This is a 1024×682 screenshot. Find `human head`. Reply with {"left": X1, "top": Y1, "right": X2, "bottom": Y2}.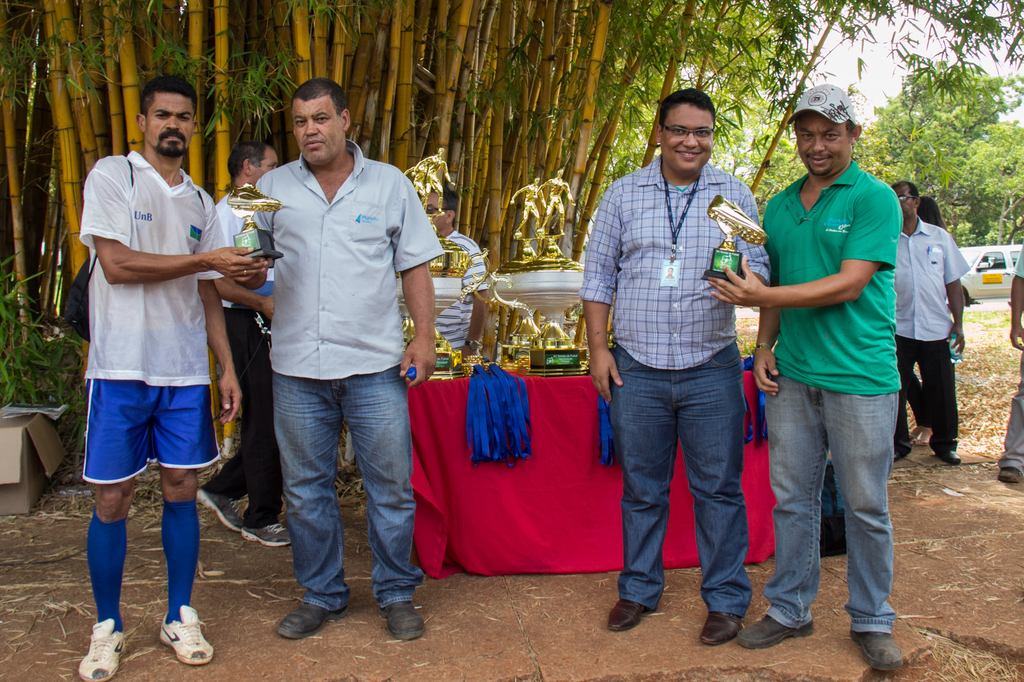
{"left": 924, "top": 199, "right": 943, "bottom": 230}.
